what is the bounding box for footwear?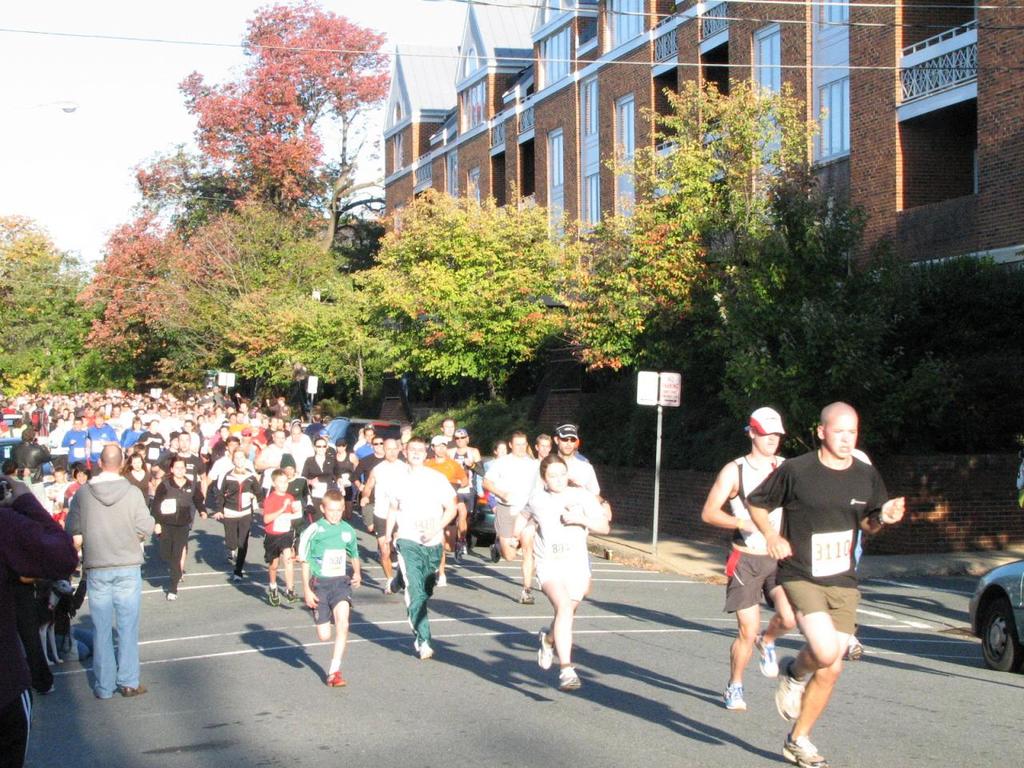
pyautogui.locateOnScreen(721, 684, 744, 714).
